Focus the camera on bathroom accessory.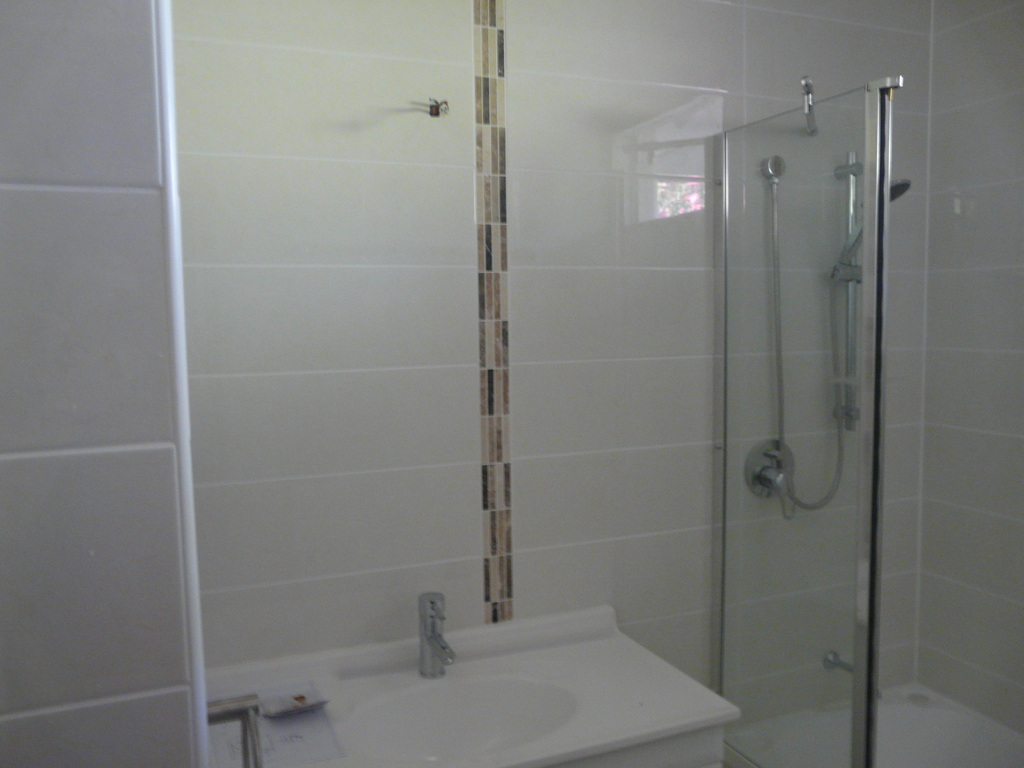
Focus region: {"left": 742, "top": 439, "right": 801, "bottom": 520}.
